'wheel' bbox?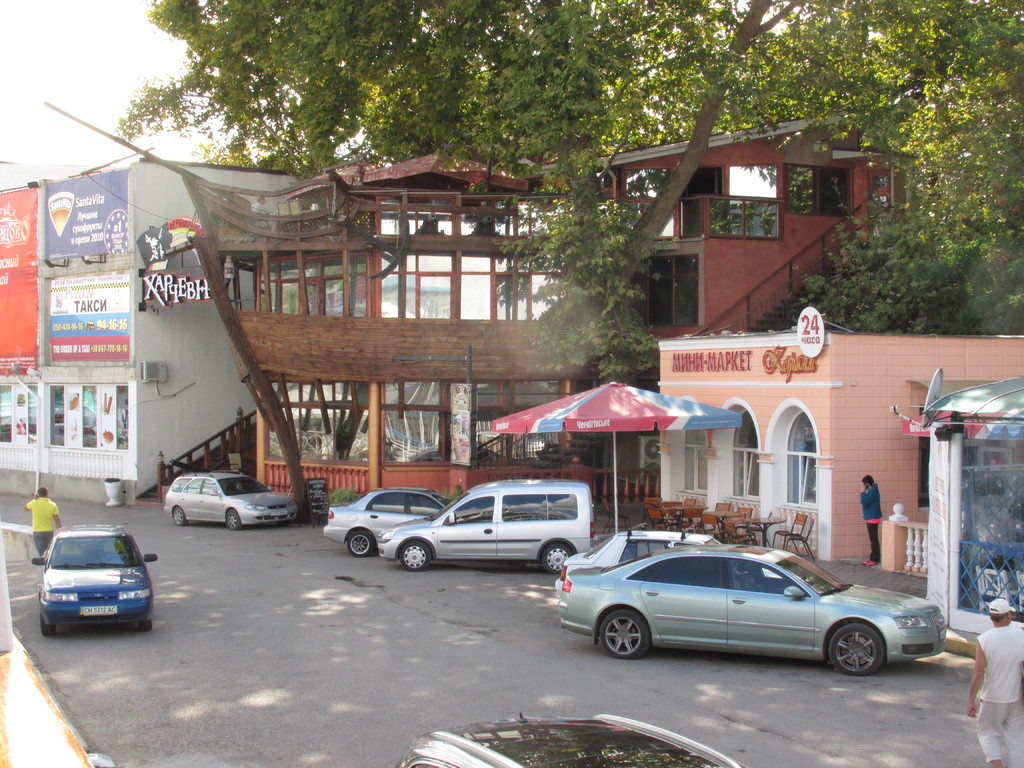
region(171, 506, 187, 527)
